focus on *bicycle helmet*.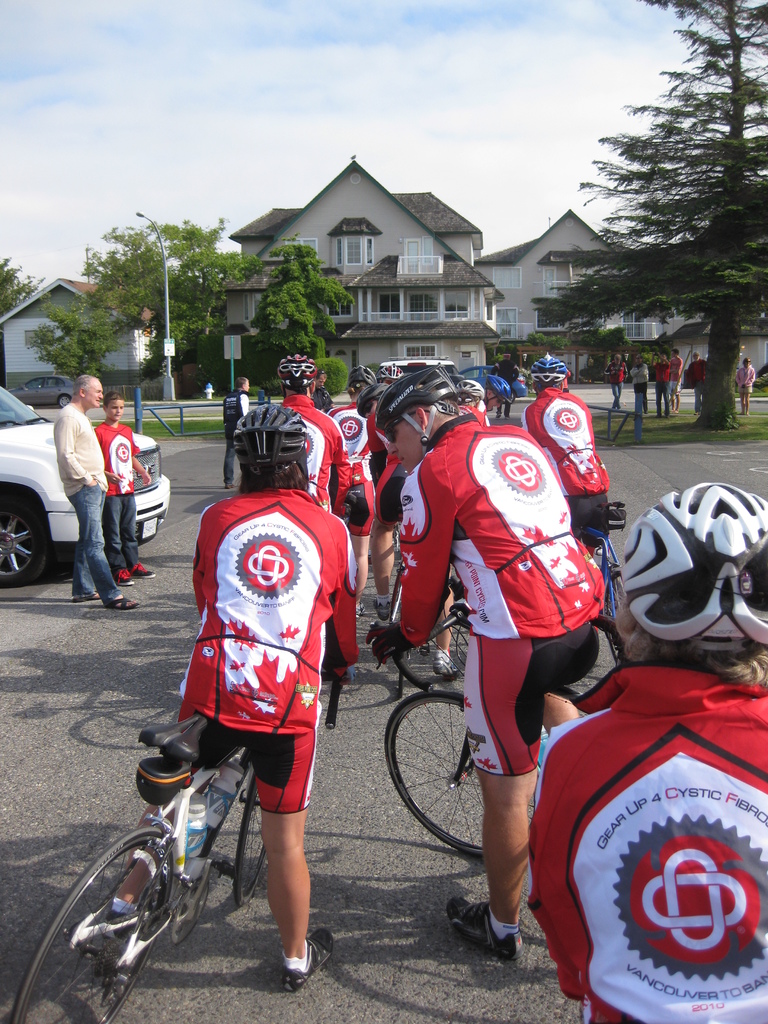
Focused at (368, 378, 456, 433).
